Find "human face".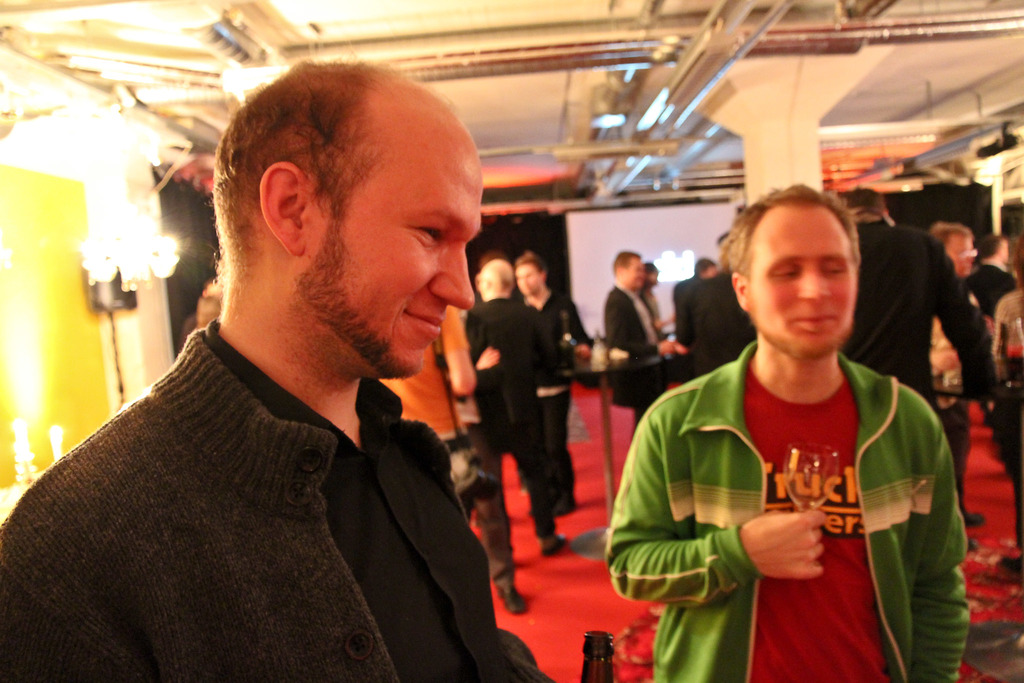
pyautogui.locateOnScreen(749, 211, 859, 358).
